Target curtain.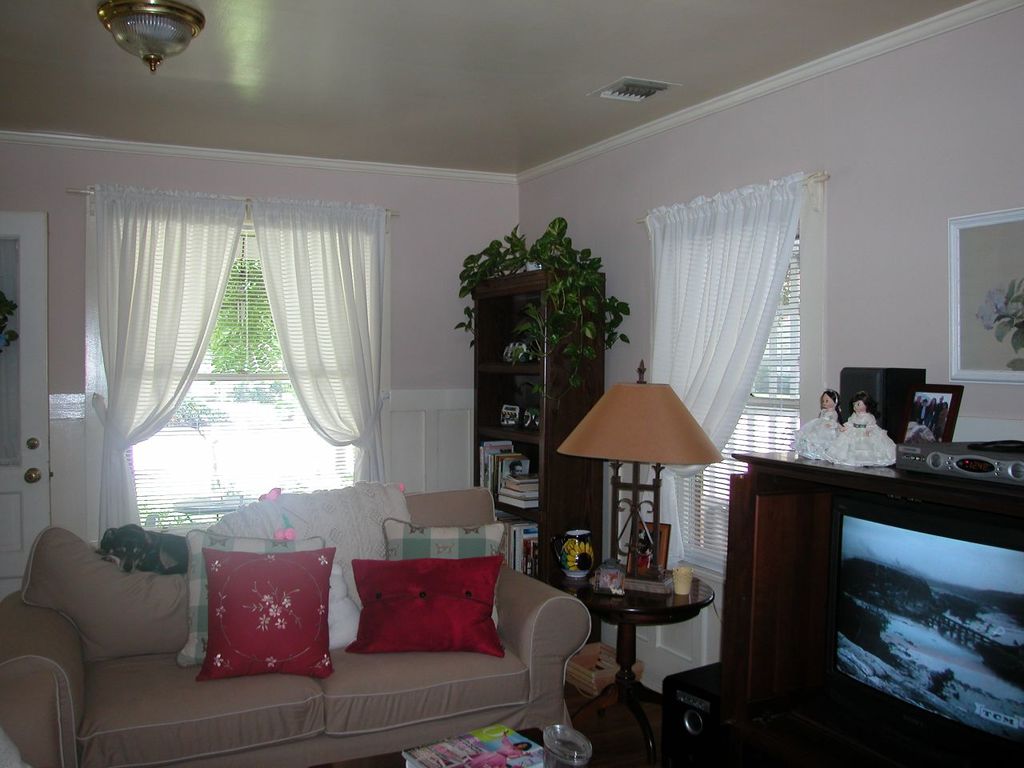
Target region: 249:190:394:490.
